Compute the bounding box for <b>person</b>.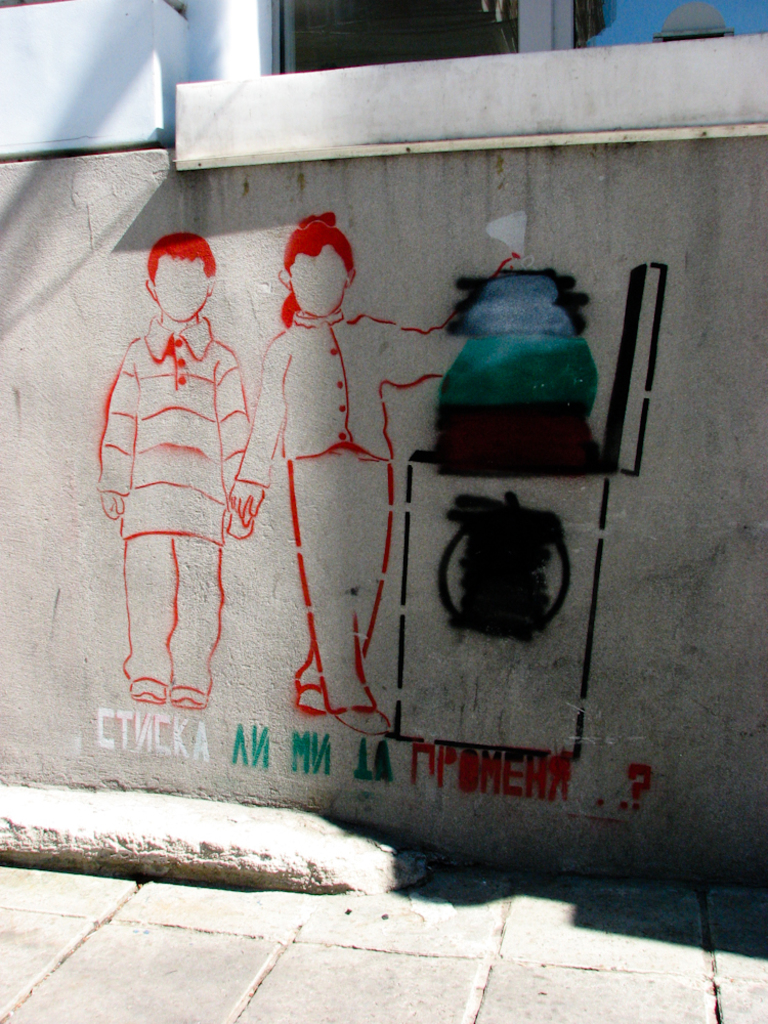
[224,210,526,749].
